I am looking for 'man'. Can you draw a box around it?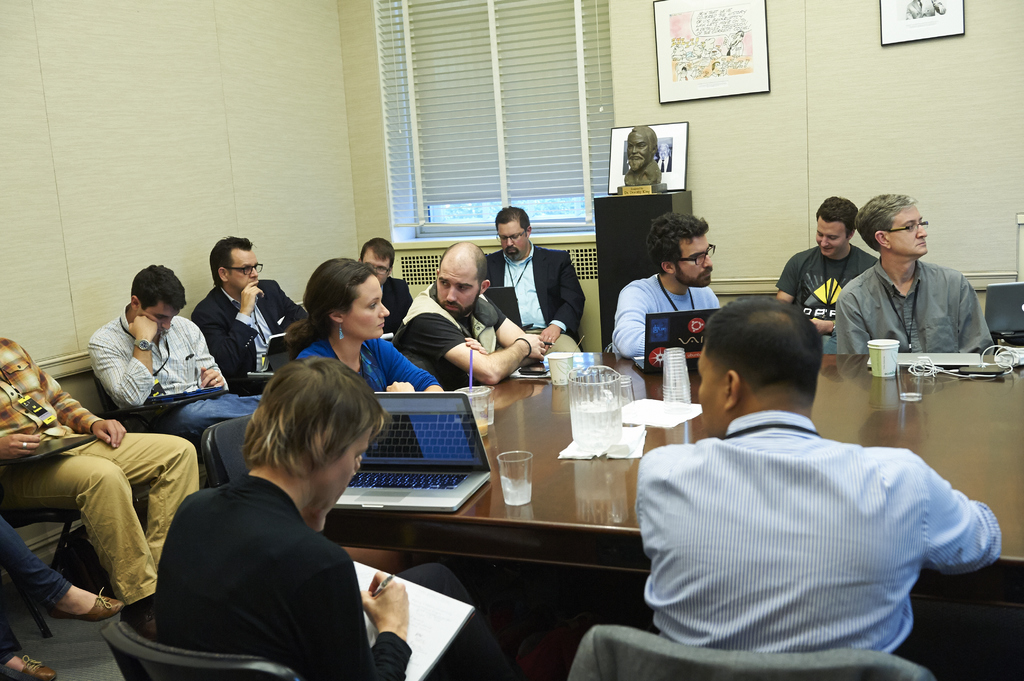
Sure, the bounding box is box=[626, 295, 1003, 668].
